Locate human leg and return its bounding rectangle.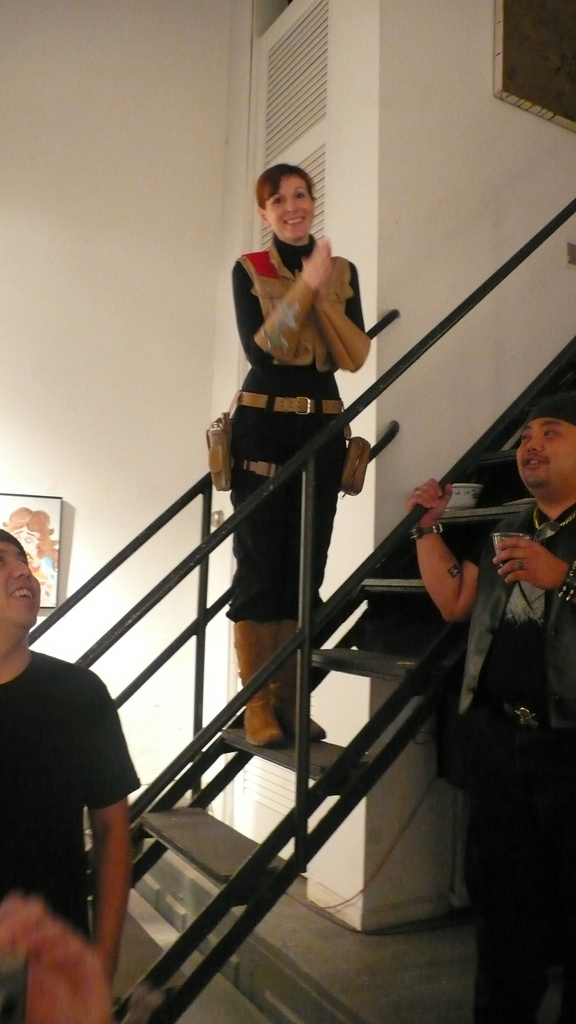
pyautogui.locateOnScreen(294, 416, 334, 752).
